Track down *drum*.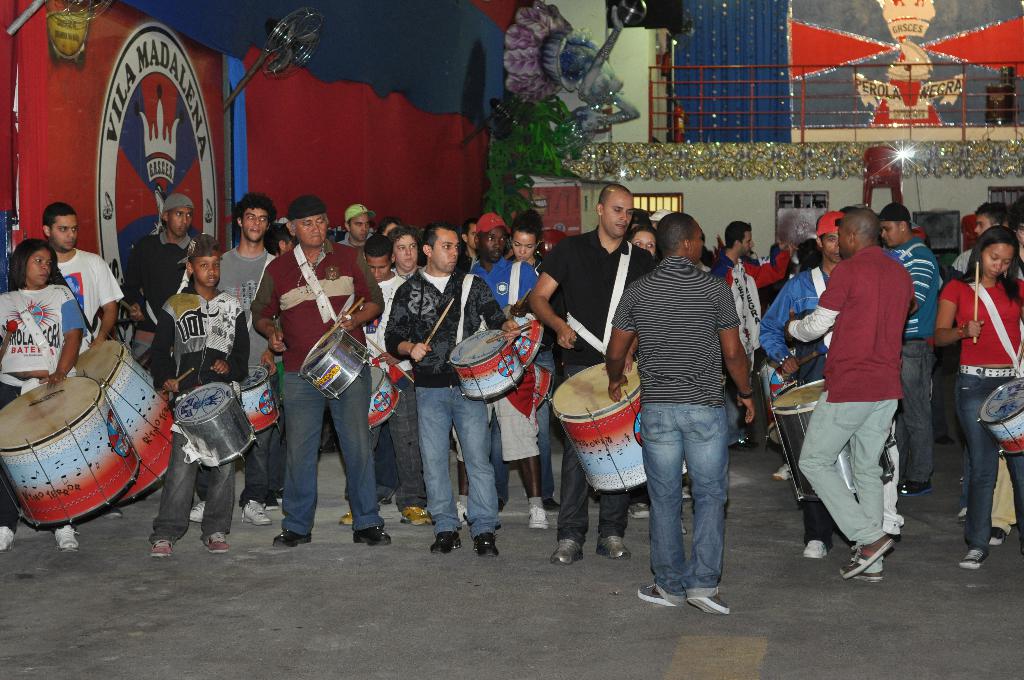
Tracked to [left=550, top=362, right=648, bottom=497].
